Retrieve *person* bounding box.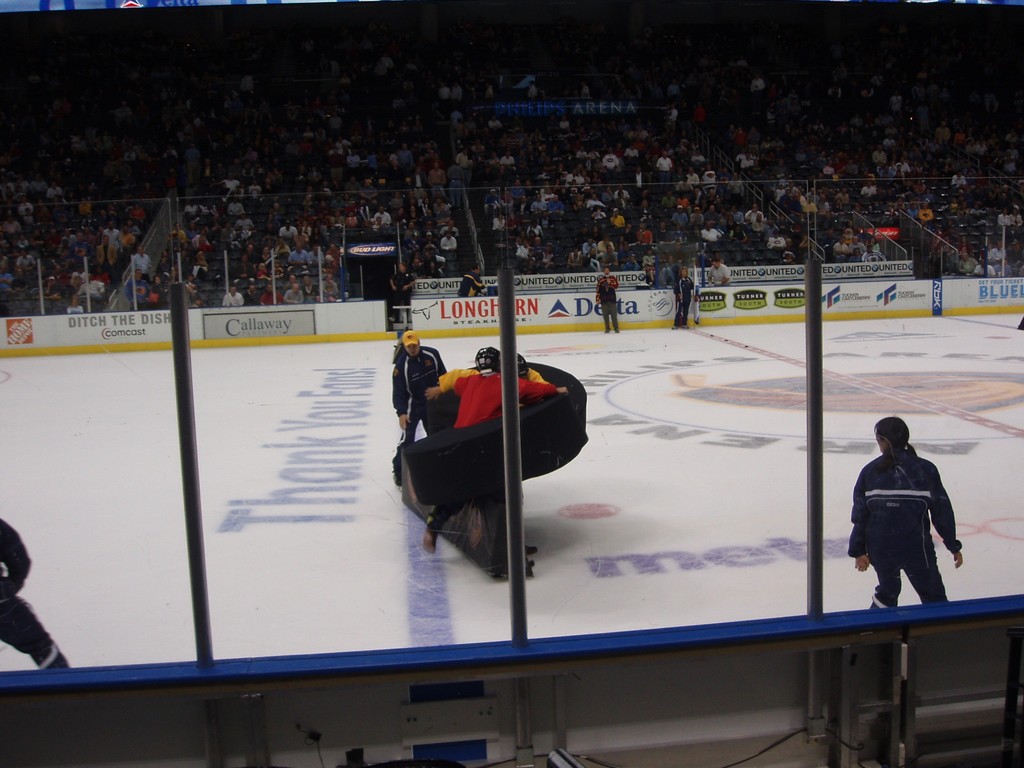
Bounding box: x1=861 y1=182 x2=874 y2=196.
